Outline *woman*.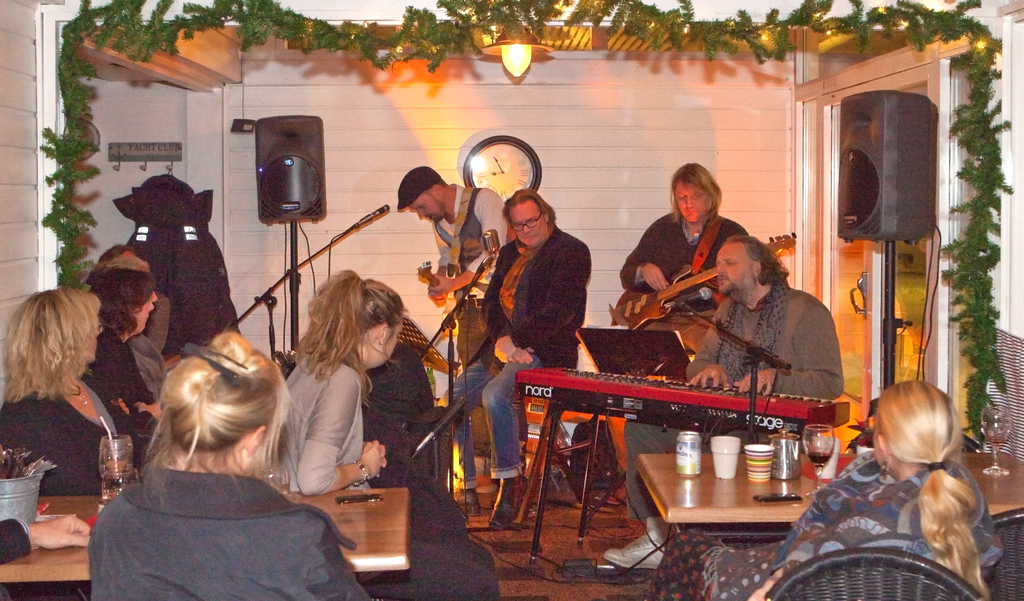
Outline: BBox(761, 367, 996, 599).
